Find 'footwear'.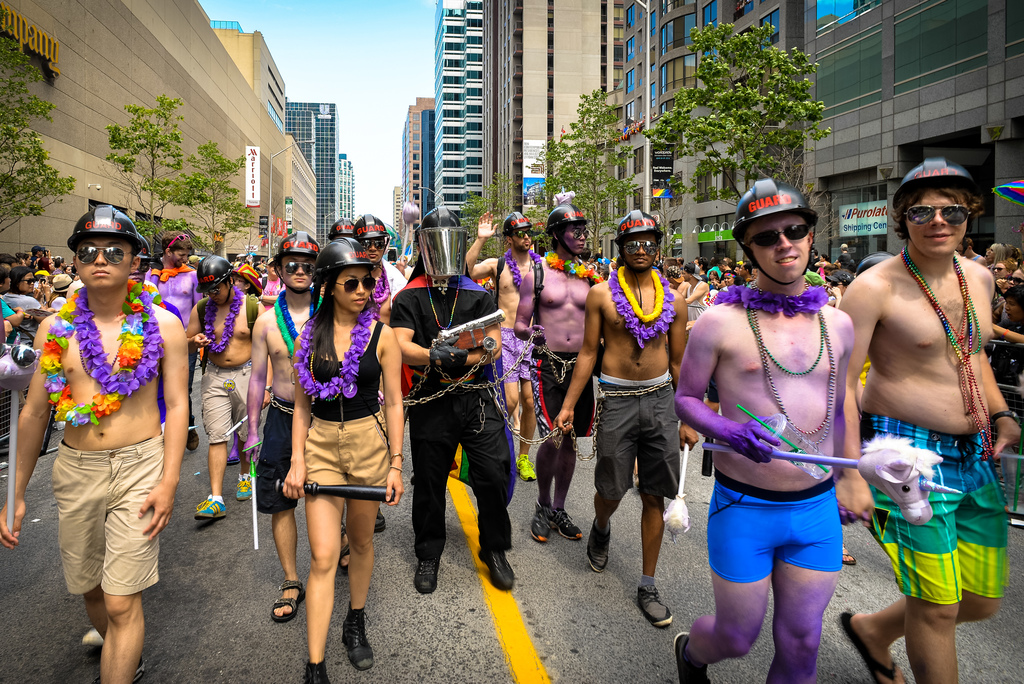
locate(237, 481, 252, 503).
